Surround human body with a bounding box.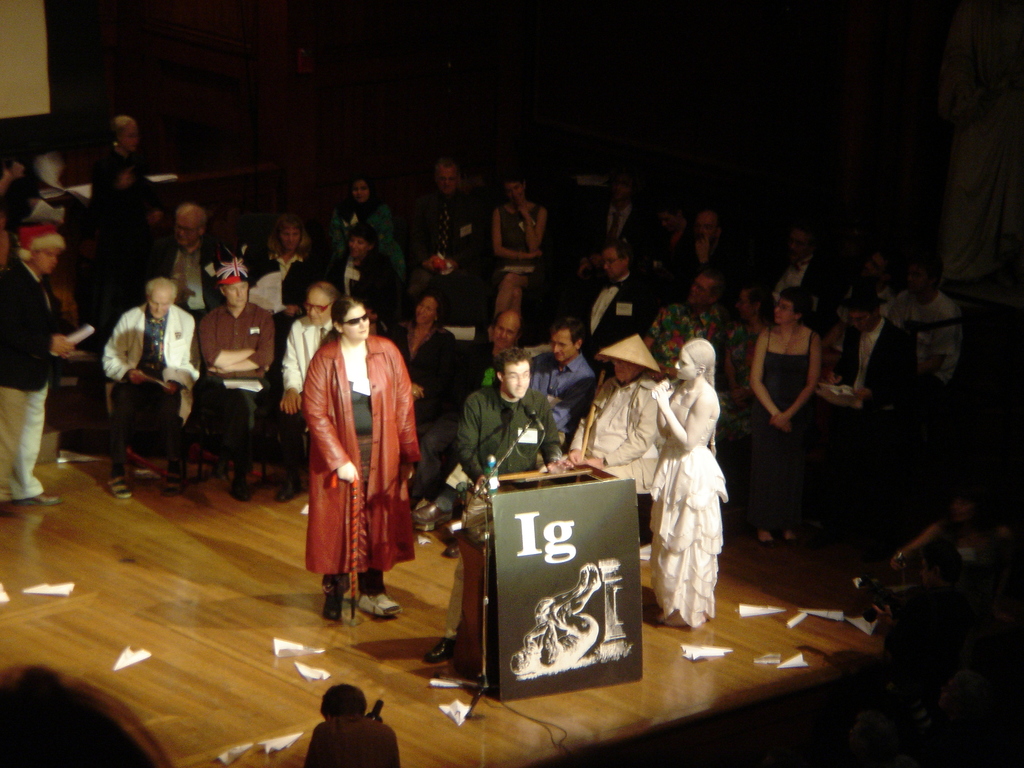
(103, 276, 193, 483).
